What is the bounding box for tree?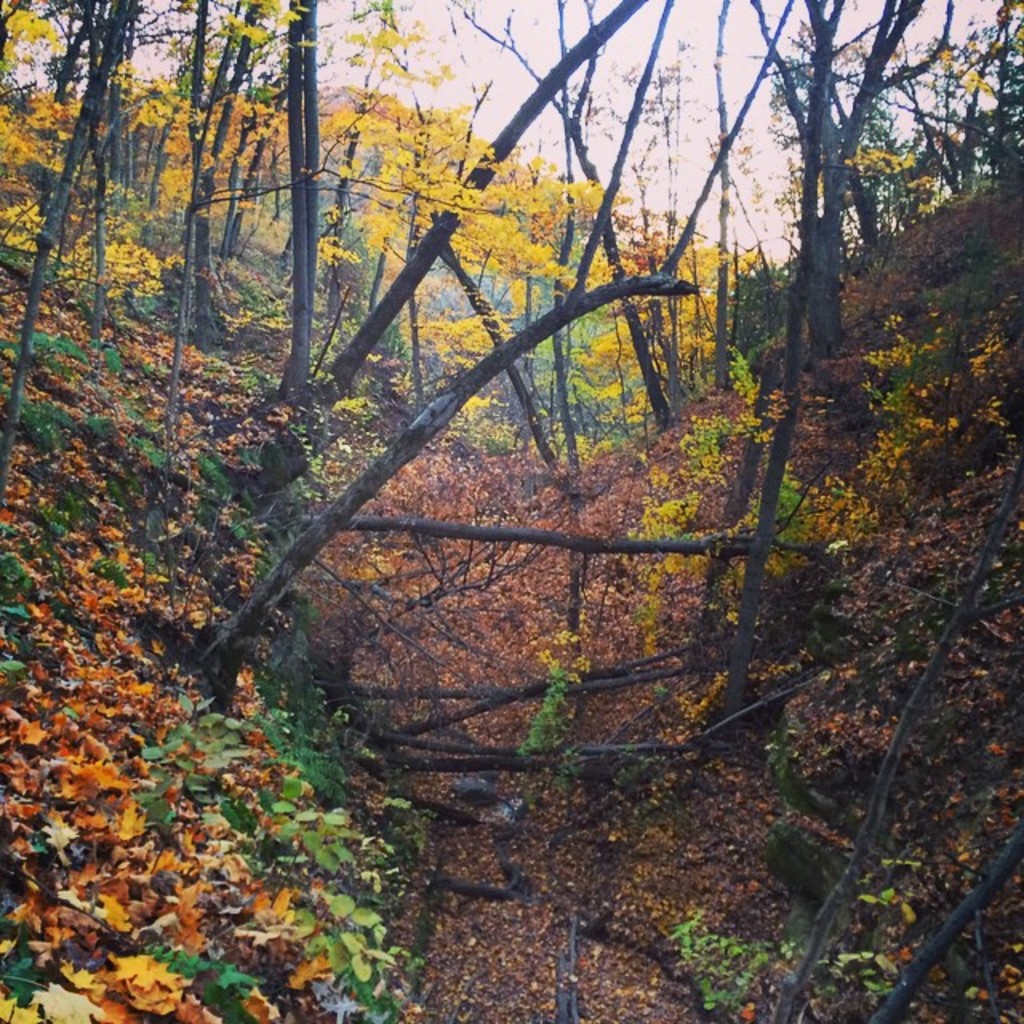
{"left": 0, "top": 0, "right": 328, "bottom": 470}.
